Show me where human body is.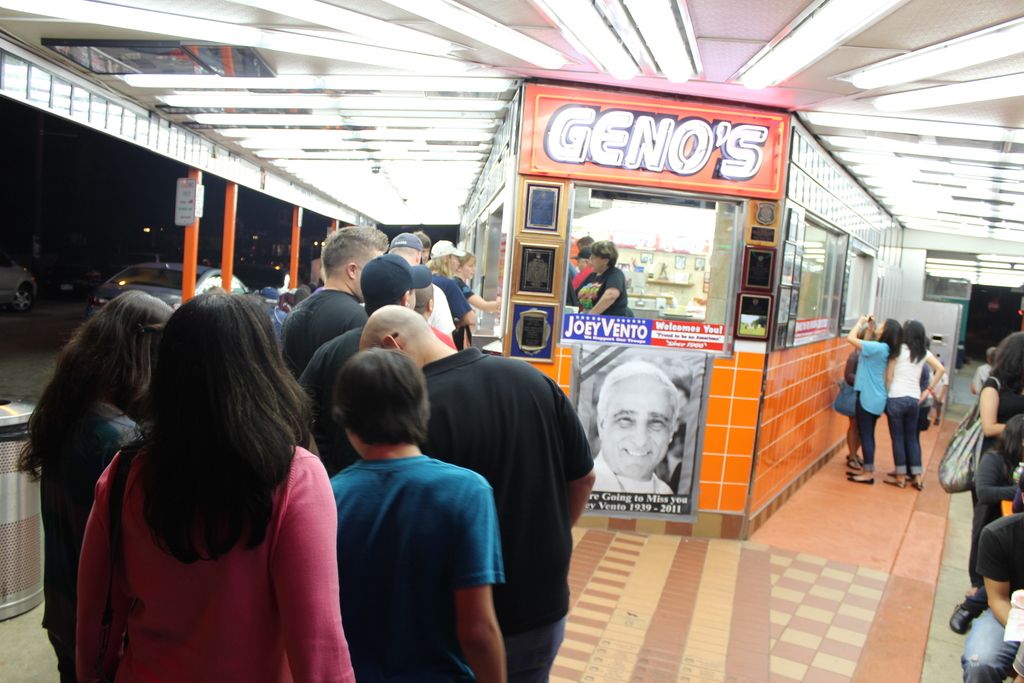
human body is at rect(452, 276, 504, 317).
